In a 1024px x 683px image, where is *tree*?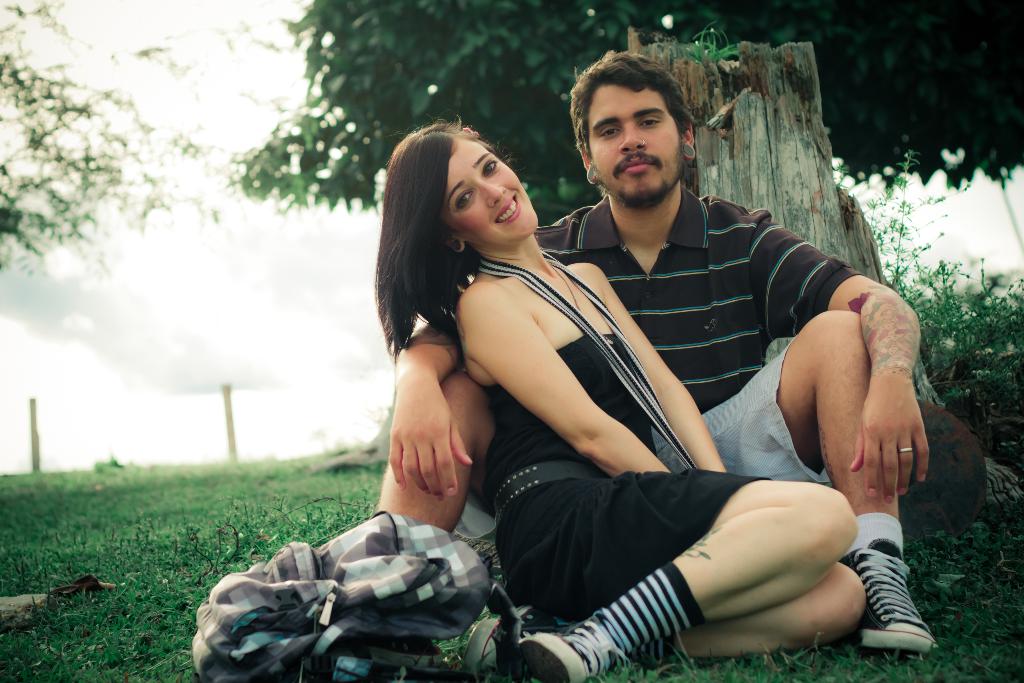
rect(0, 0, 245, 292).
